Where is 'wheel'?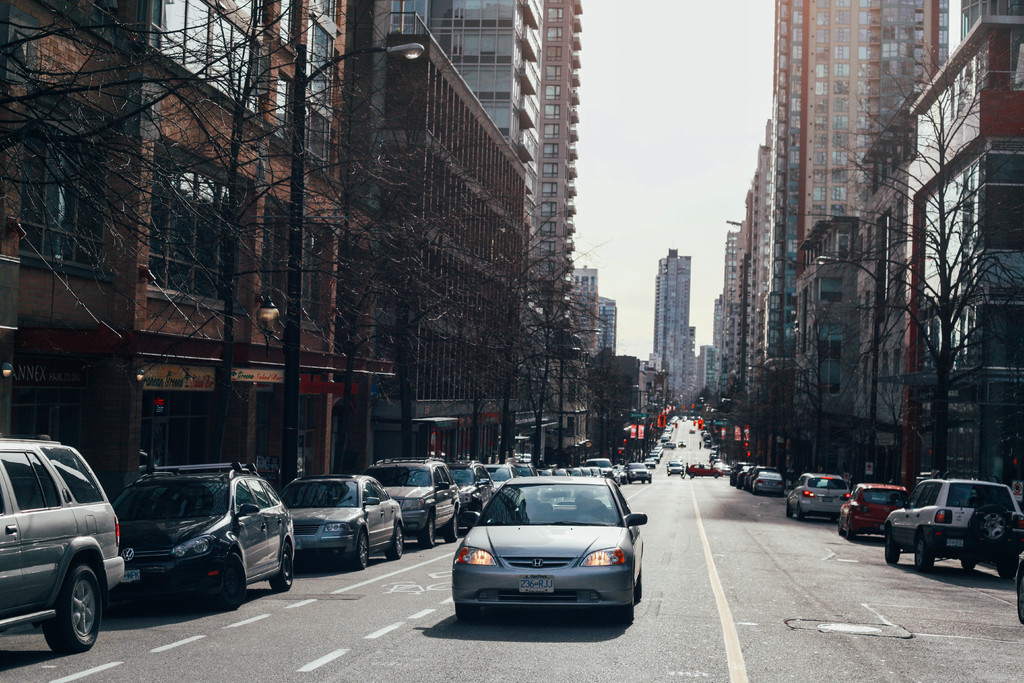
box(353, 526, 369, 566).
